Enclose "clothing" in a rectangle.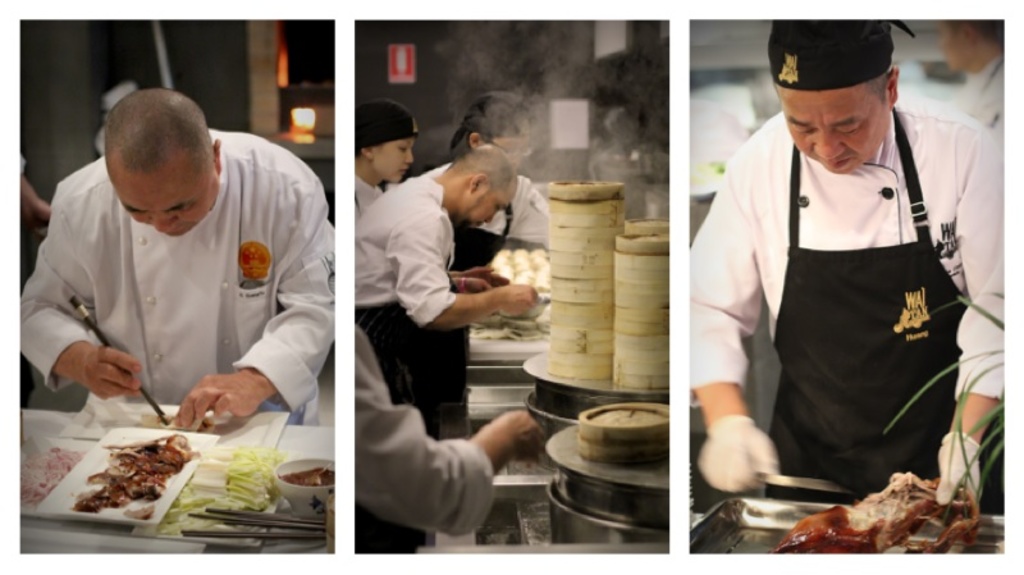
<region>356, 333, 489, 530</region>.
